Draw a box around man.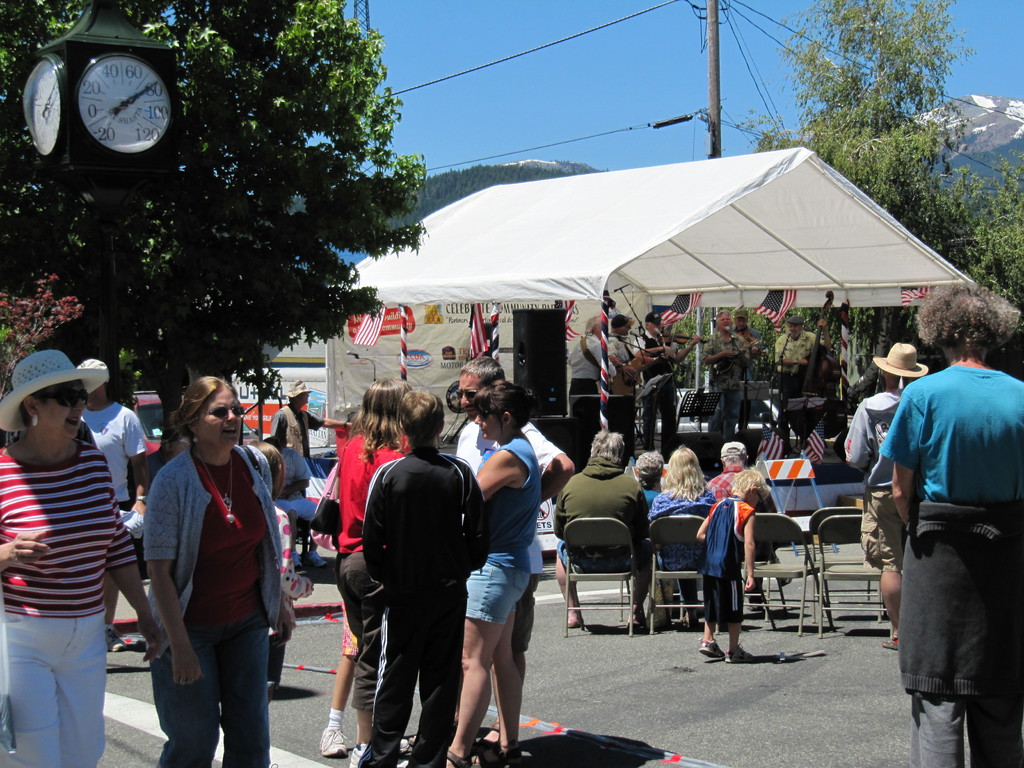
{"x1": 454, "y1": 355, "x2": 575, "y2": 764}.
